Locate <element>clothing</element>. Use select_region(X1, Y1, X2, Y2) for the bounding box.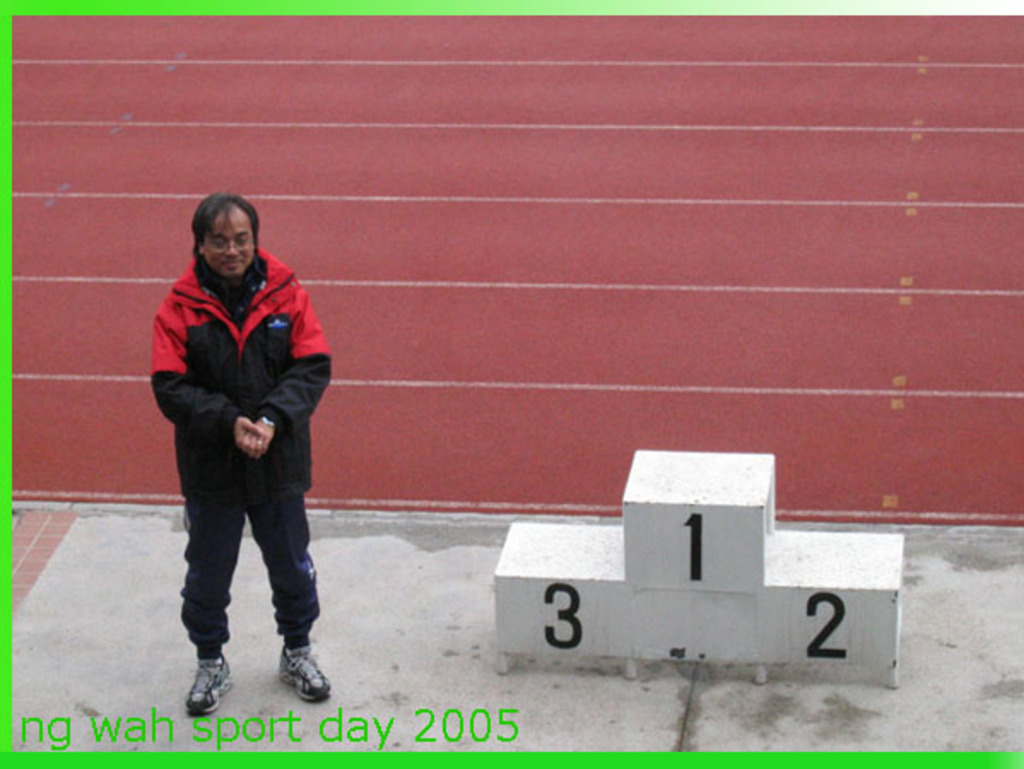
select_region(133, 174, 328, 660).
